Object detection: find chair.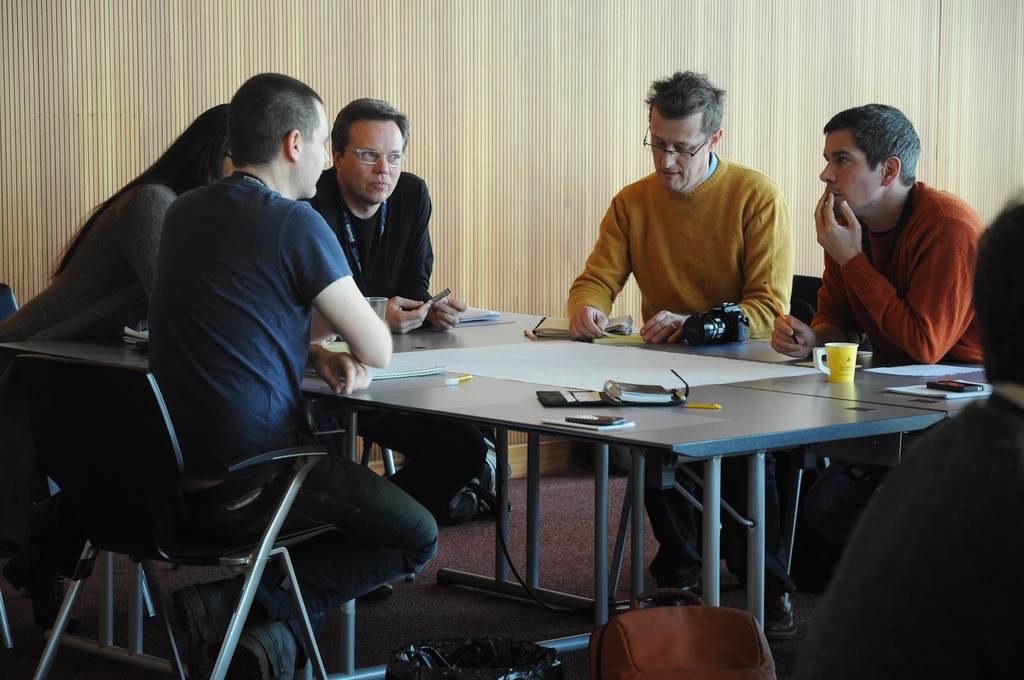
rect(609, 271, 868, 599).
